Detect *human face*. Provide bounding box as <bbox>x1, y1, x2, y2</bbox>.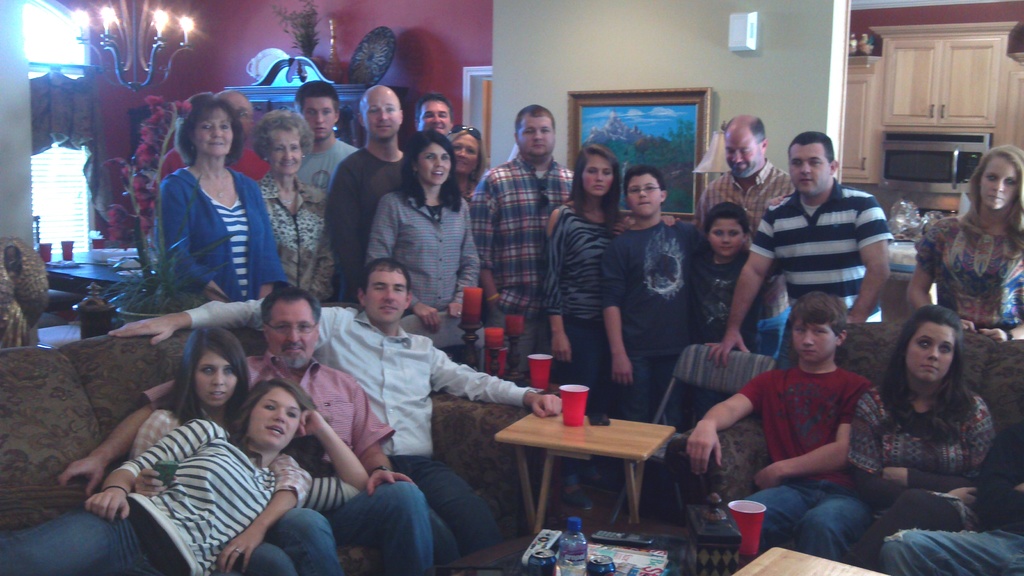
<bbox>301, 98, 336, 138</bbox>.
